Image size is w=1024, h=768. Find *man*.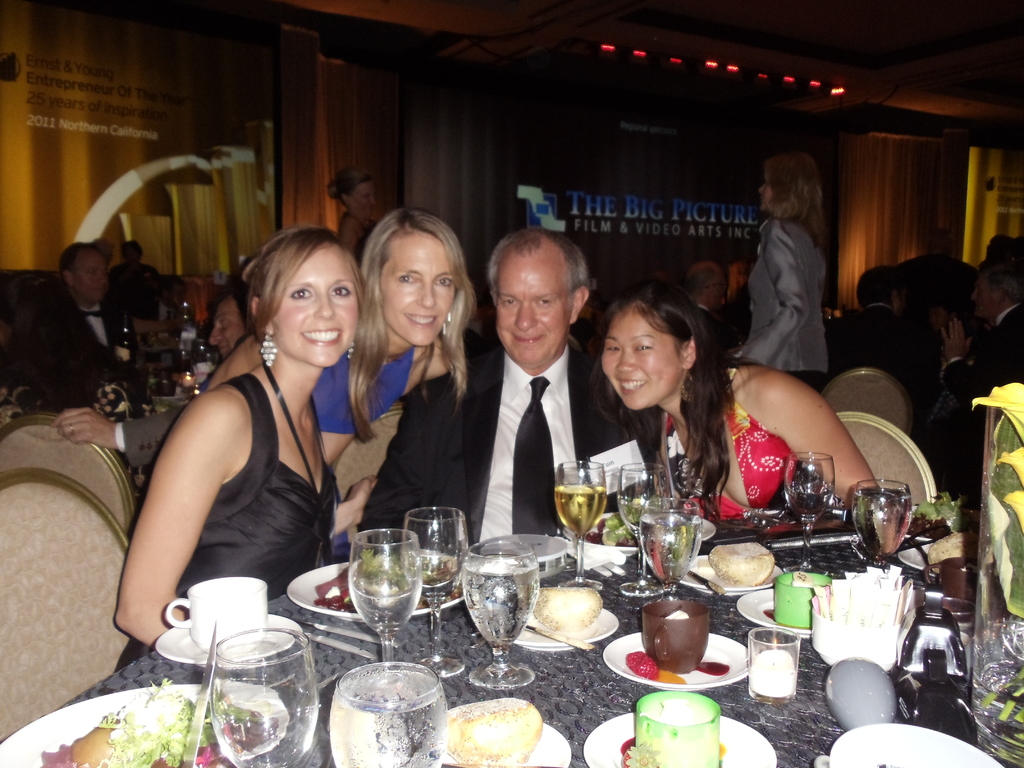
bbox=(40, 242, 125, 408).
